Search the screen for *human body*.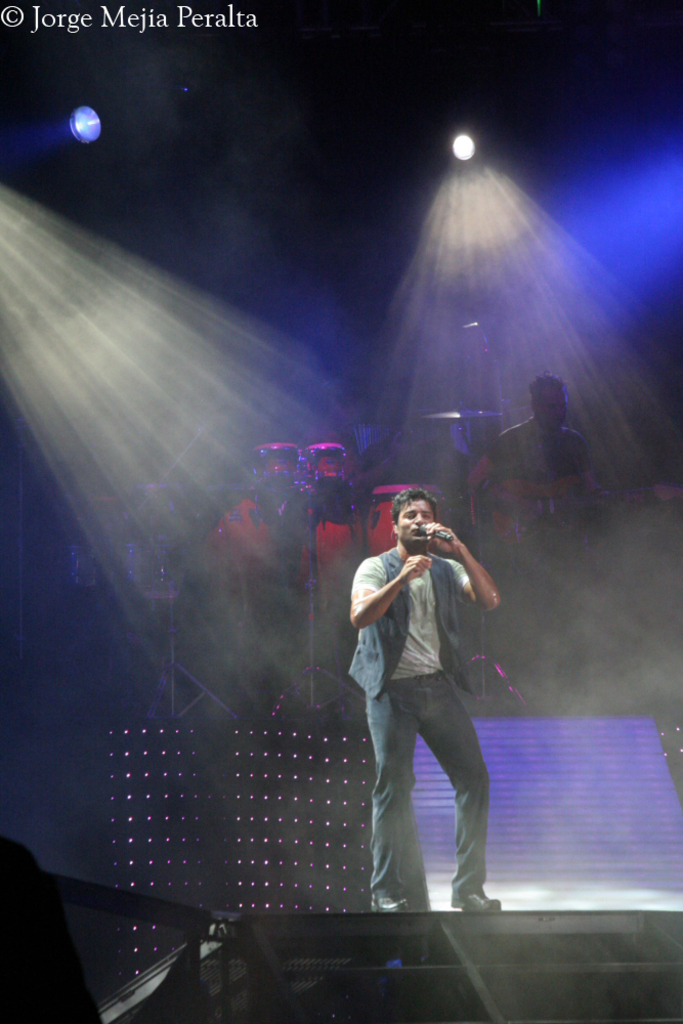
Found at <bbox>337, 487, 508, 918</bbox>.
